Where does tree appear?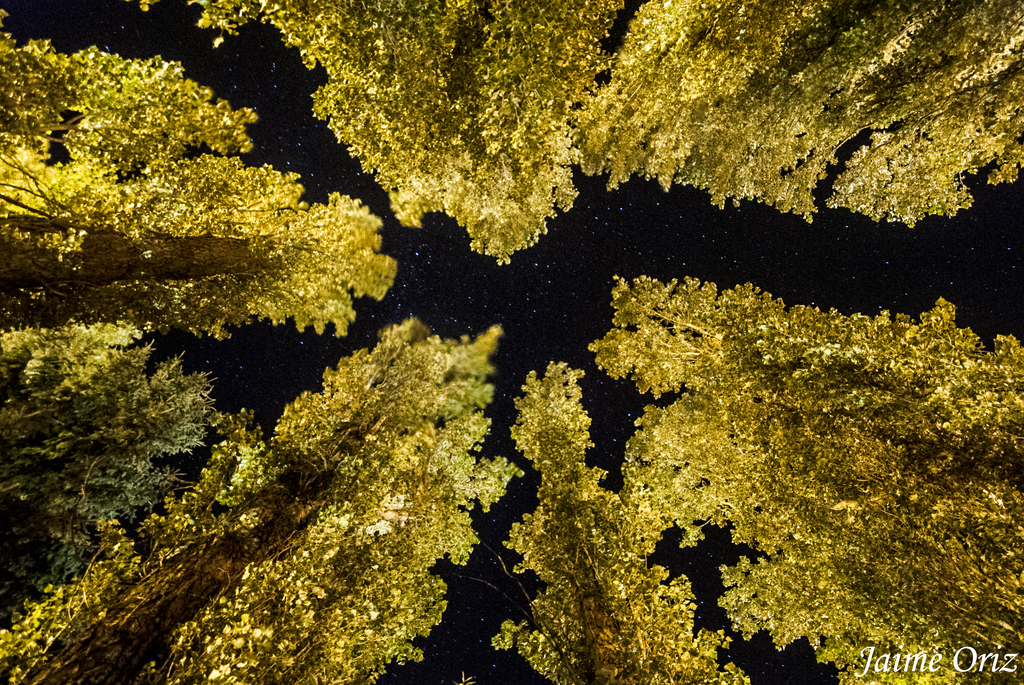
Appears at x1=140 y1=0 x2=636 y2=269.
